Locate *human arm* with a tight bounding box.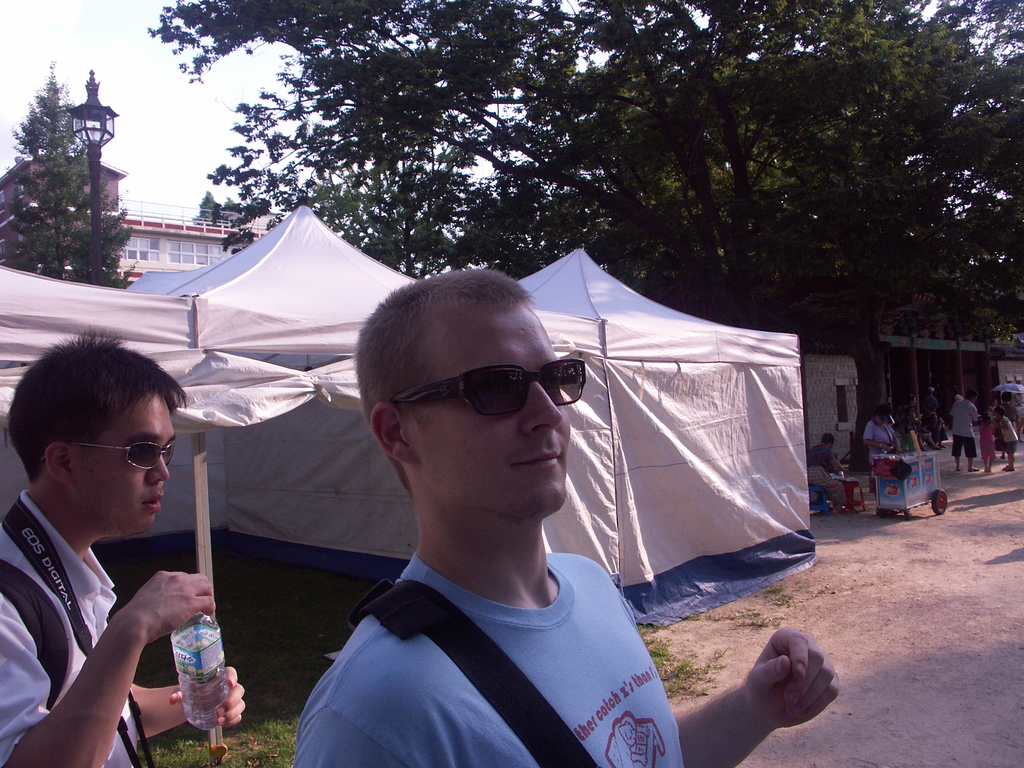
Rect(678, 625, 847, 767).
